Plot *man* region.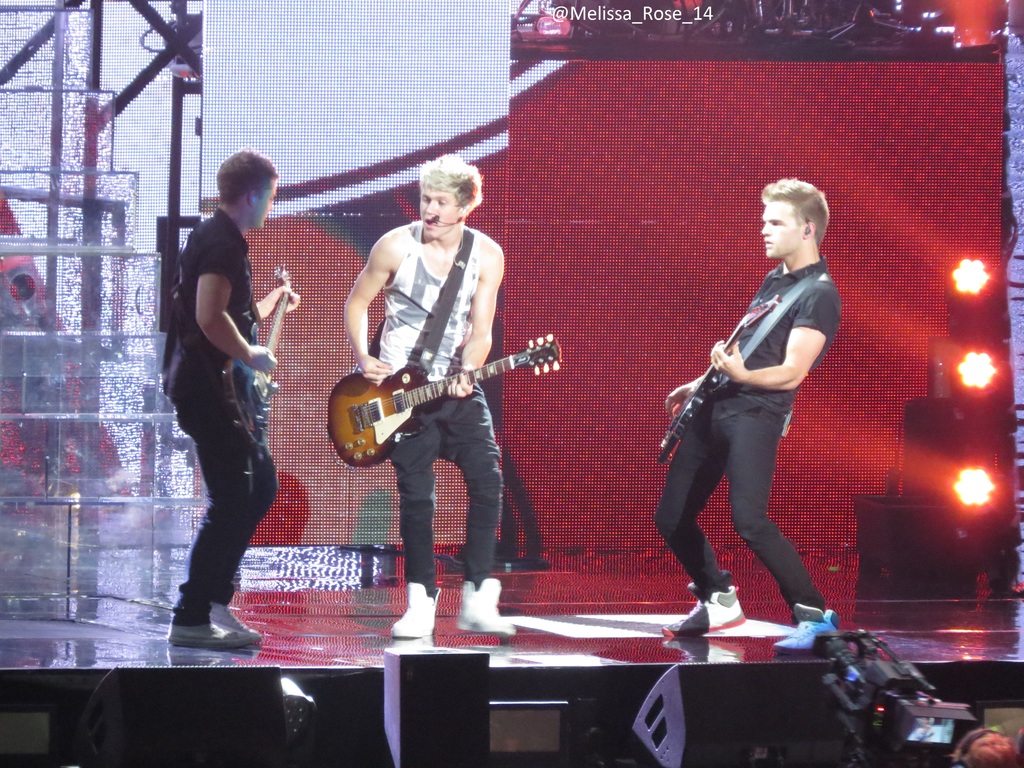
Plotted at [x1=650, y1=175, x2=854, y2=660].
